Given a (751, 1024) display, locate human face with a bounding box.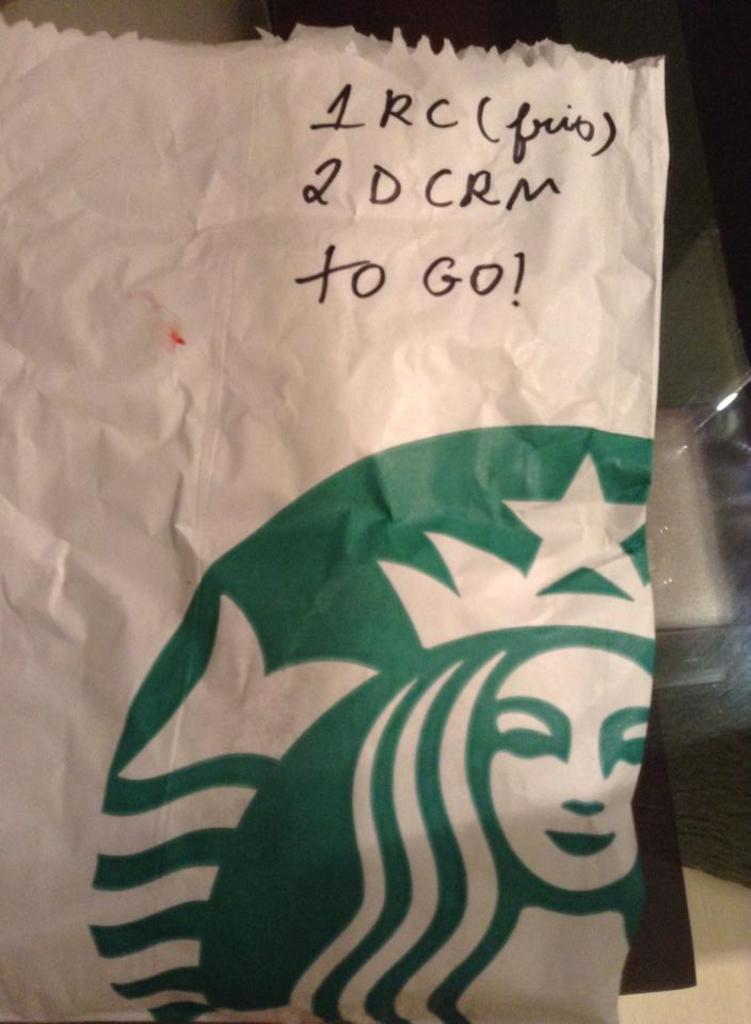
Located: Rect(470, 652, 660, 902).
